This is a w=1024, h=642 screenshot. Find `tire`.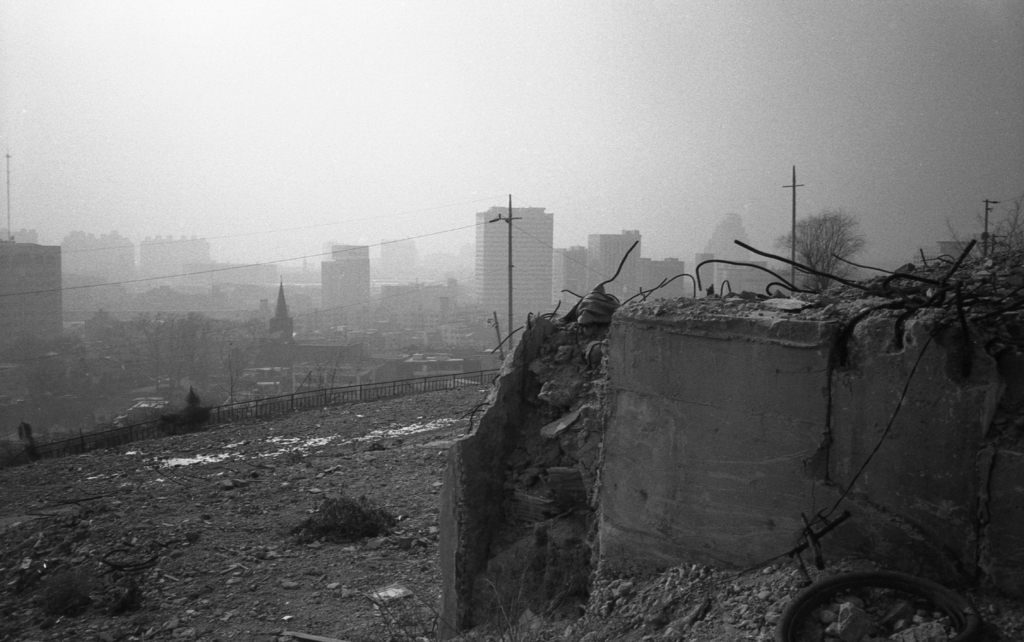
Bounding box: bbox=[773, 568, 984, 641].
